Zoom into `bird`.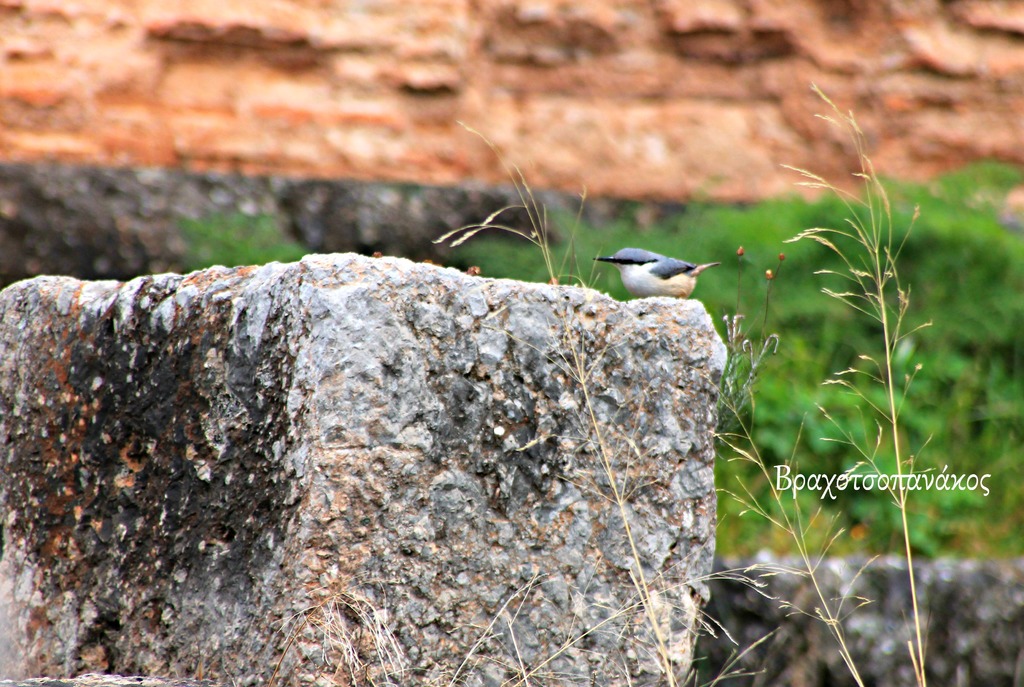
Zoom target: 619:236:727:324.
